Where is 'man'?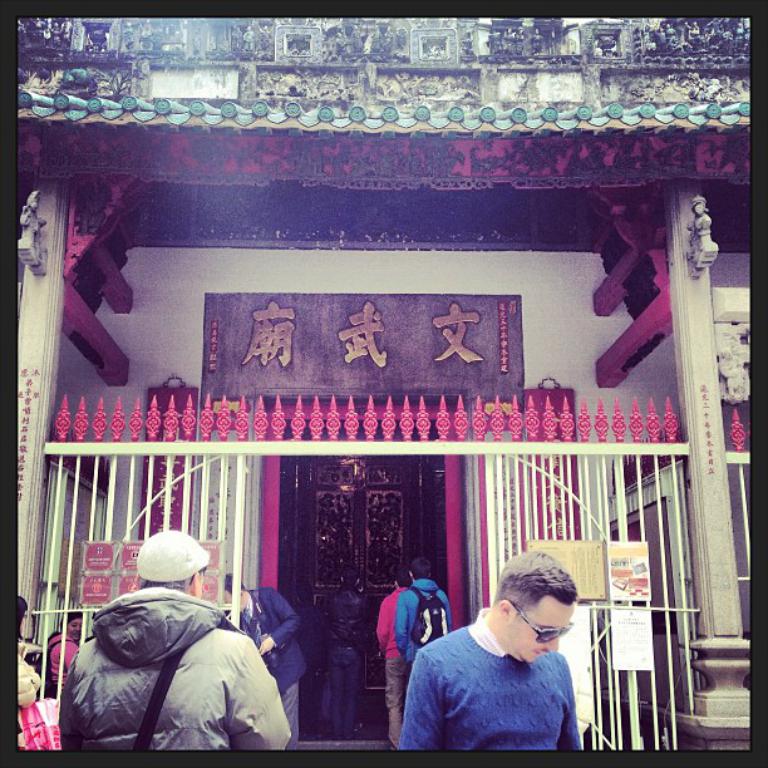
x1=56 y1=528 x2=291 y2=760.
